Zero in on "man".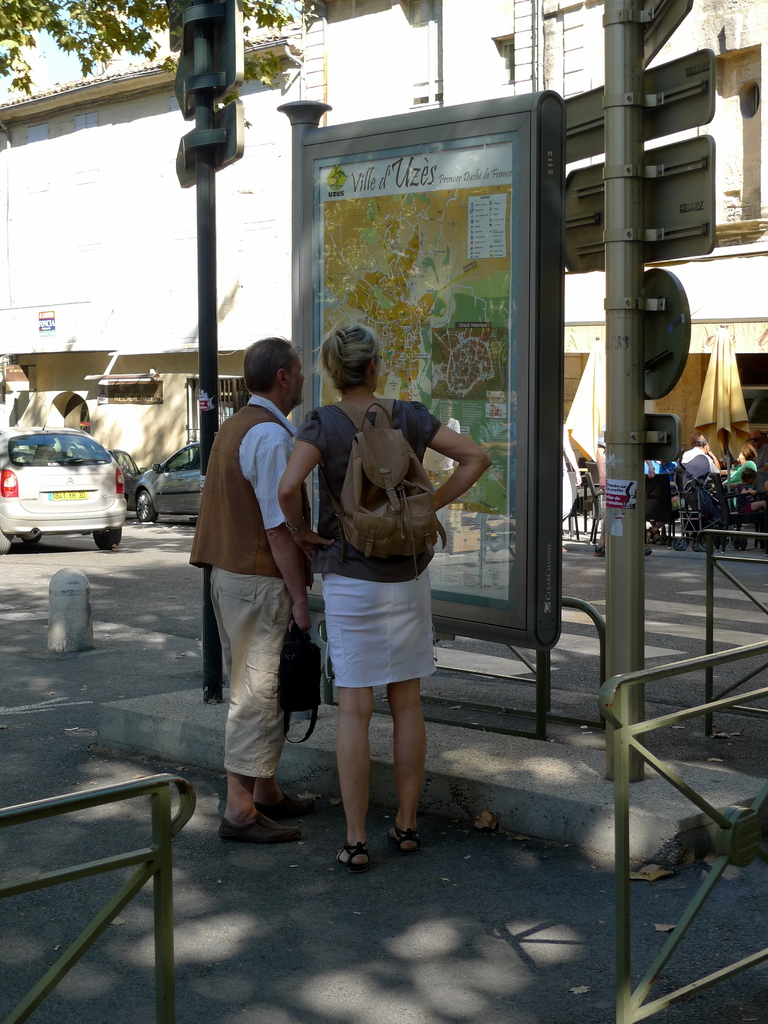
Zeroed in: bbox=[681, 419, 721, 476].
